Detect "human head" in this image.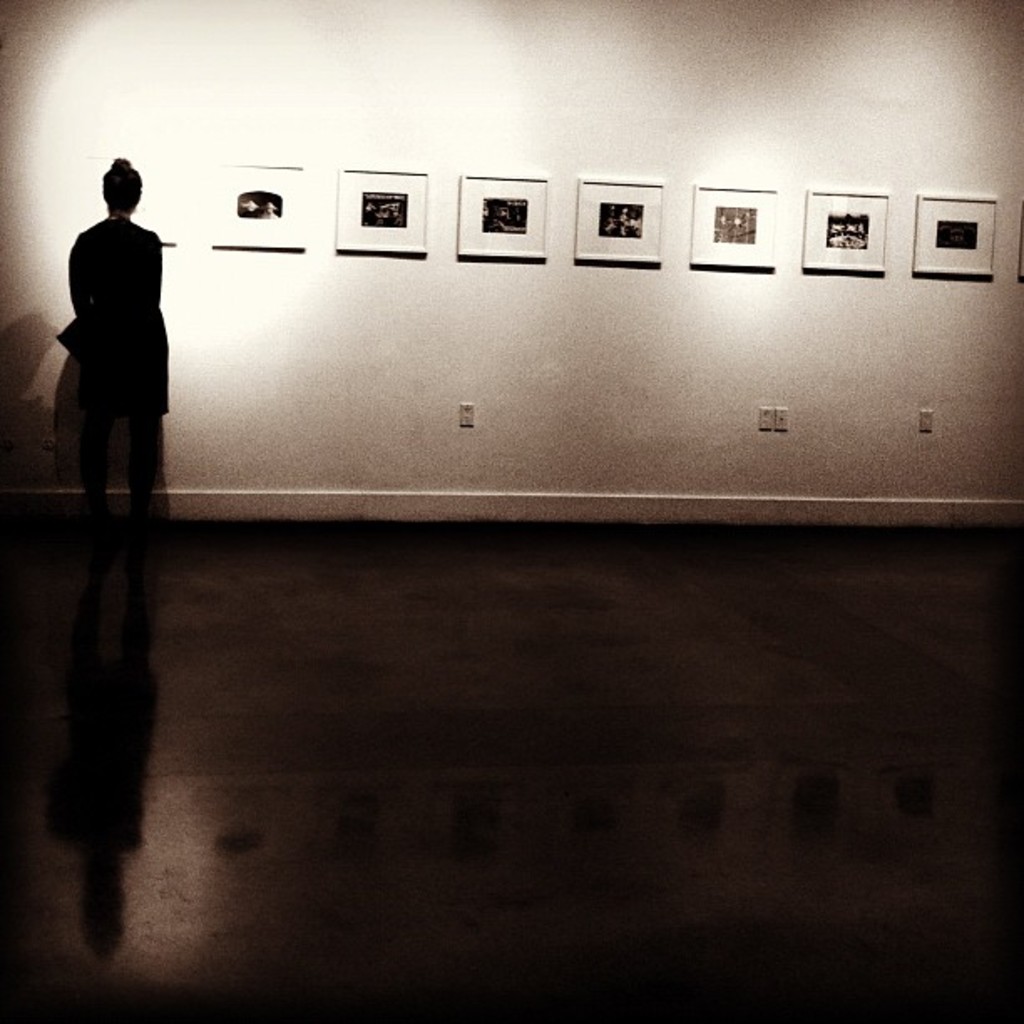
Detection: 104/157/142/214.
